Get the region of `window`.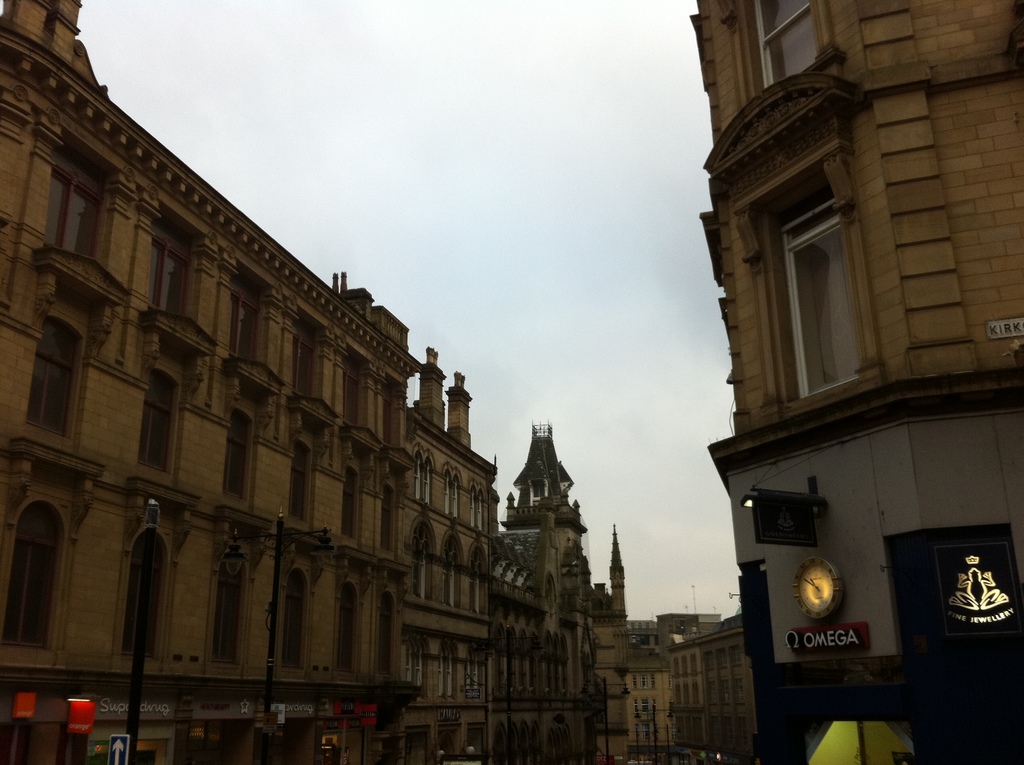
<region>716, 647, 728, 665</region>.
